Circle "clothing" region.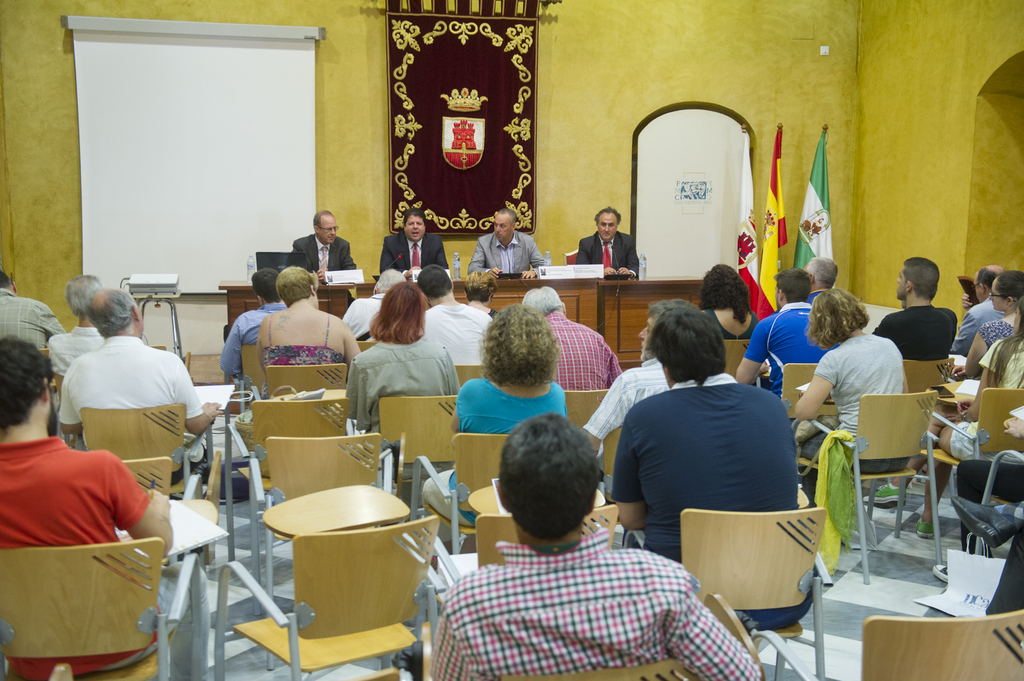
Region: 457, 367, 559, 433.
